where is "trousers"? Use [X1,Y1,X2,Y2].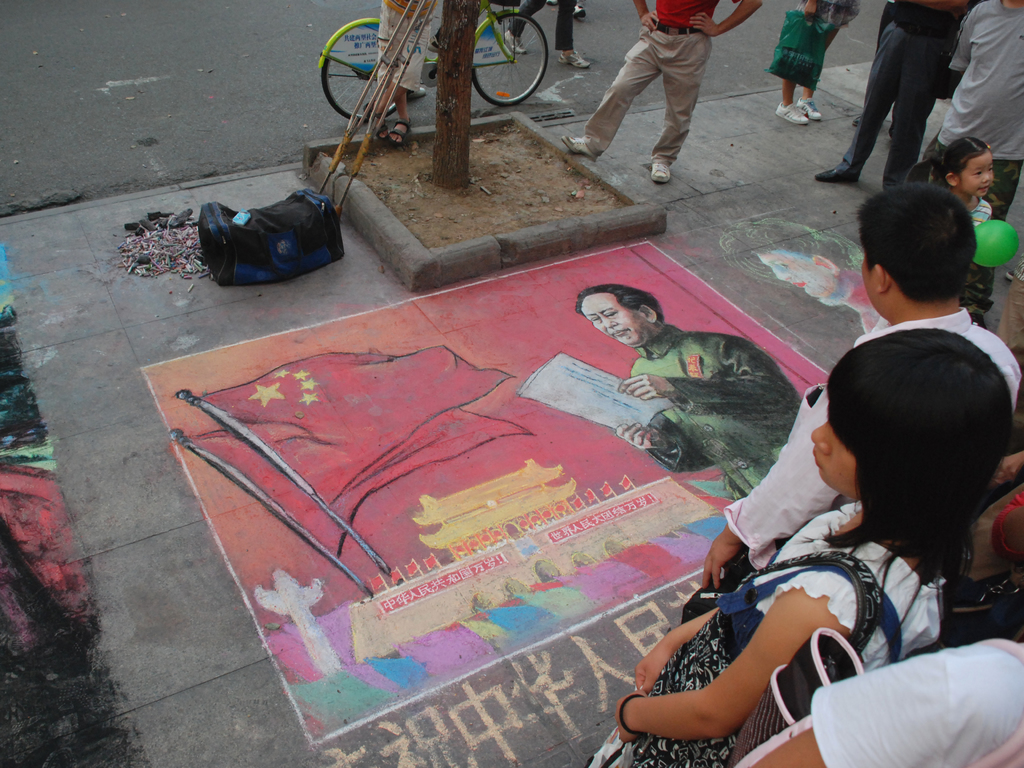
[995,275,1023,352].
